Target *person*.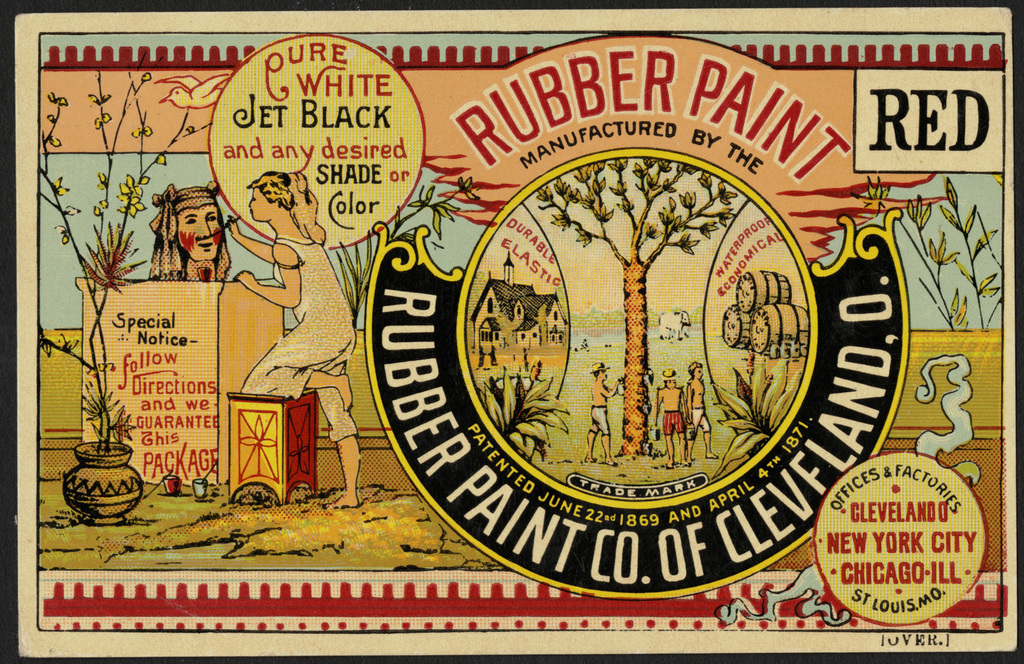
Target region: region(227, 169, 364, 500).
